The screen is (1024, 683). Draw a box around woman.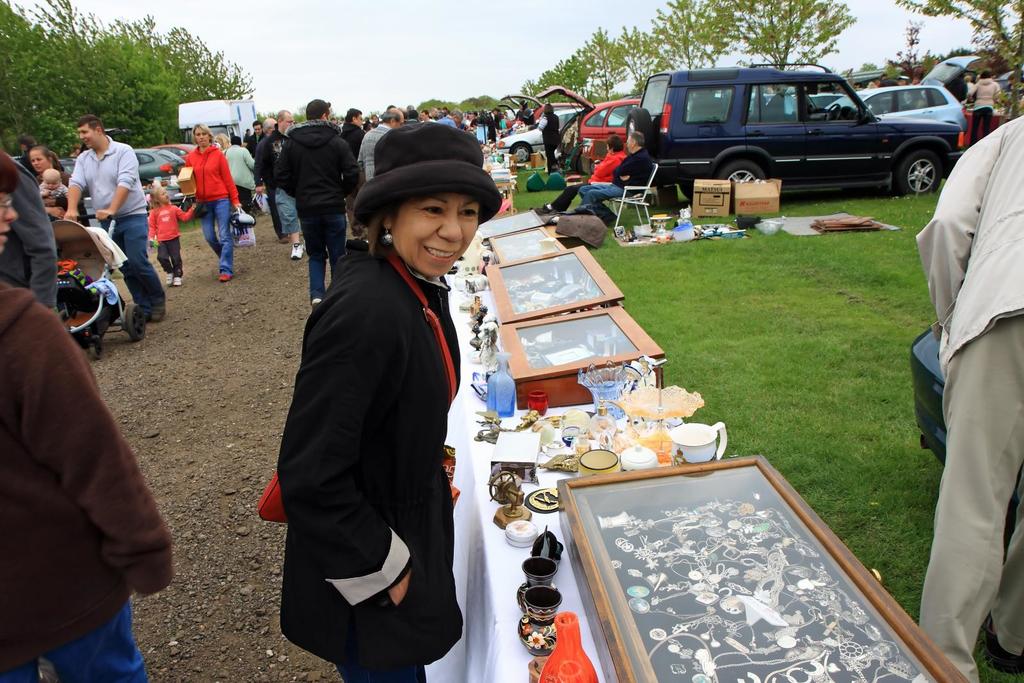
rect(532, 134, 627, 217).
